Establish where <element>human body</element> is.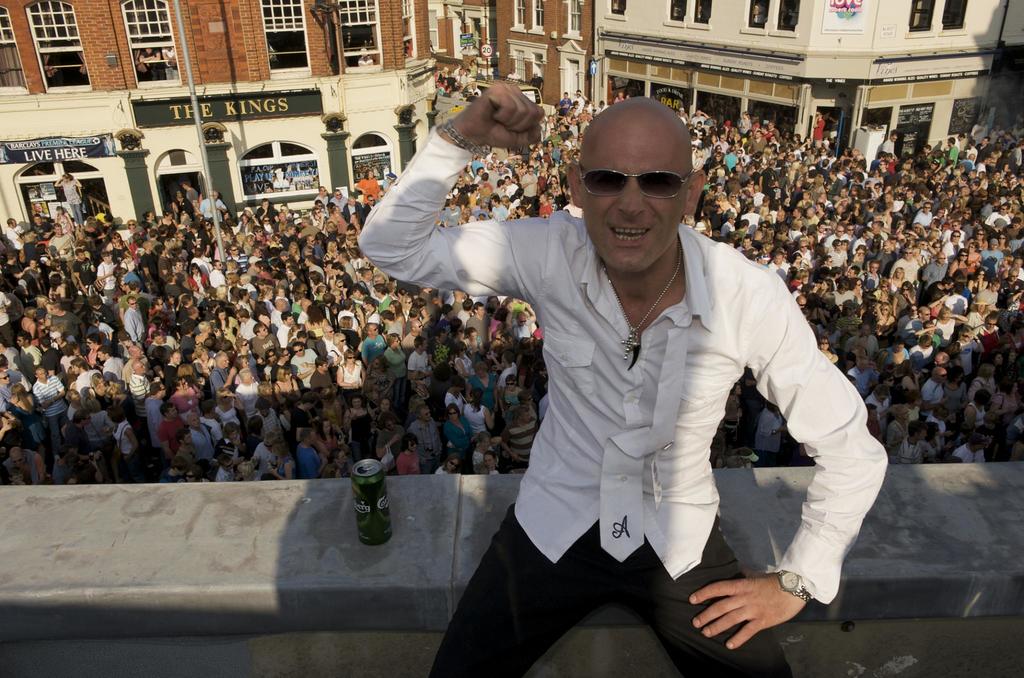
Established at box=[1, 372, 14, 400].
